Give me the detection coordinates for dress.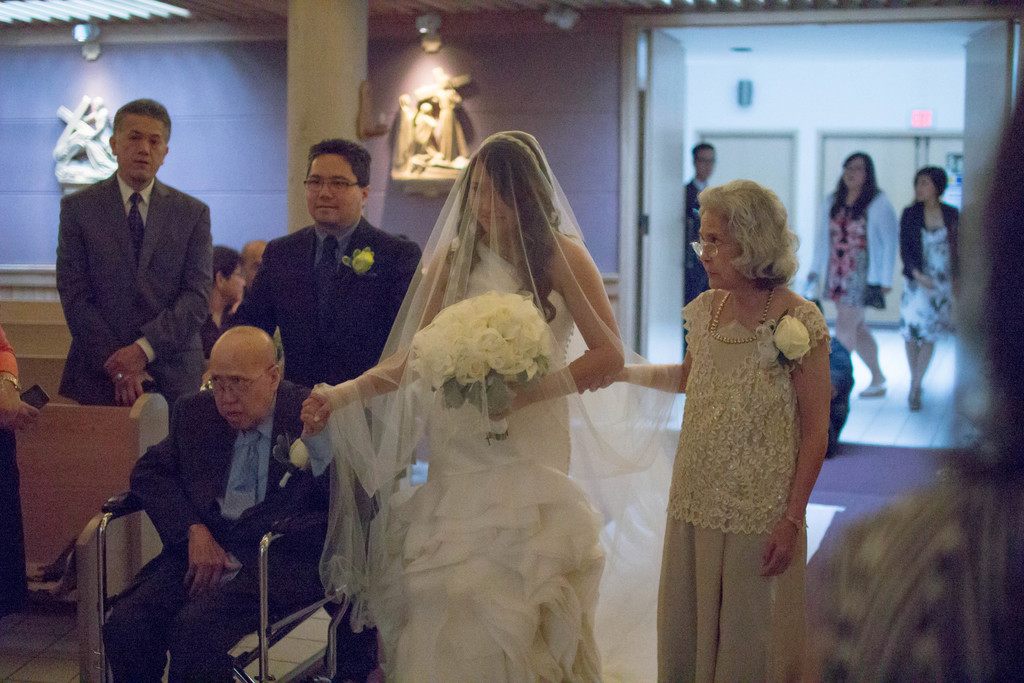
bbox(394, 236, 607, 682).
